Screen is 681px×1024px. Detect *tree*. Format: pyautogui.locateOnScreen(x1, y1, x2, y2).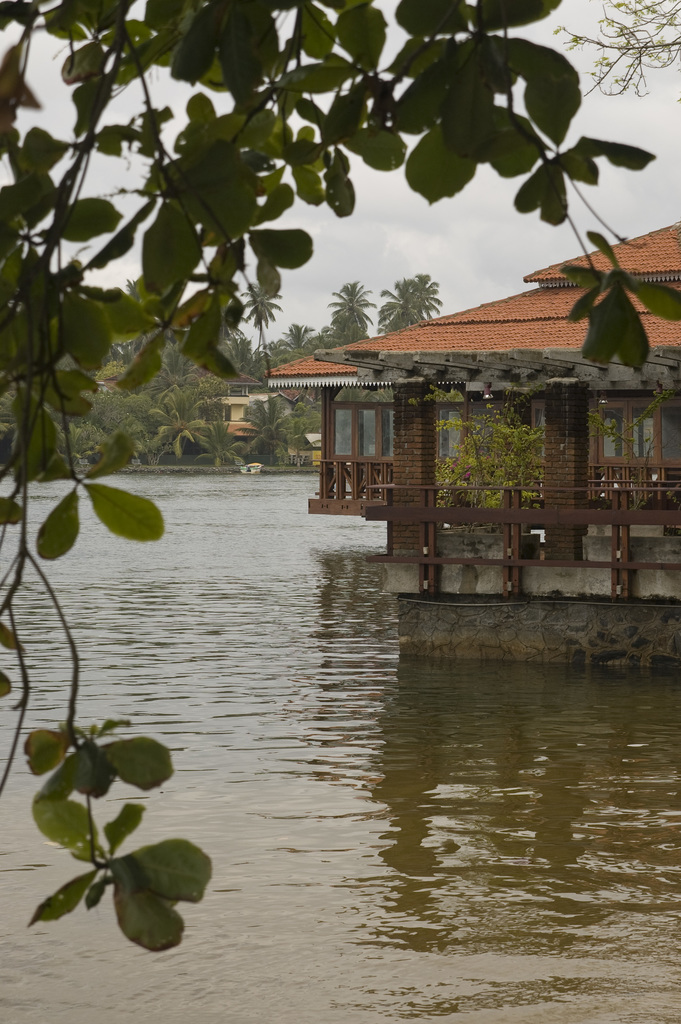
pyautogui.locateOnScreen(0, 0, 674, 812).
